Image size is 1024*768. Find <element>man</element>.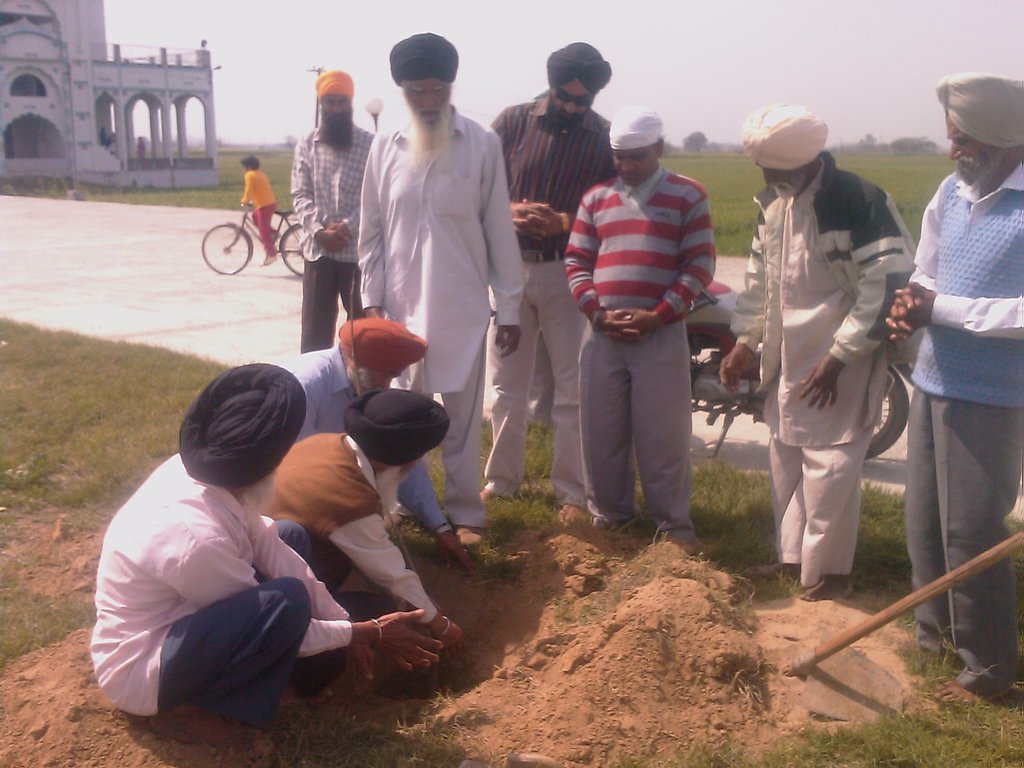
crop(260, 381, 467, 669).
